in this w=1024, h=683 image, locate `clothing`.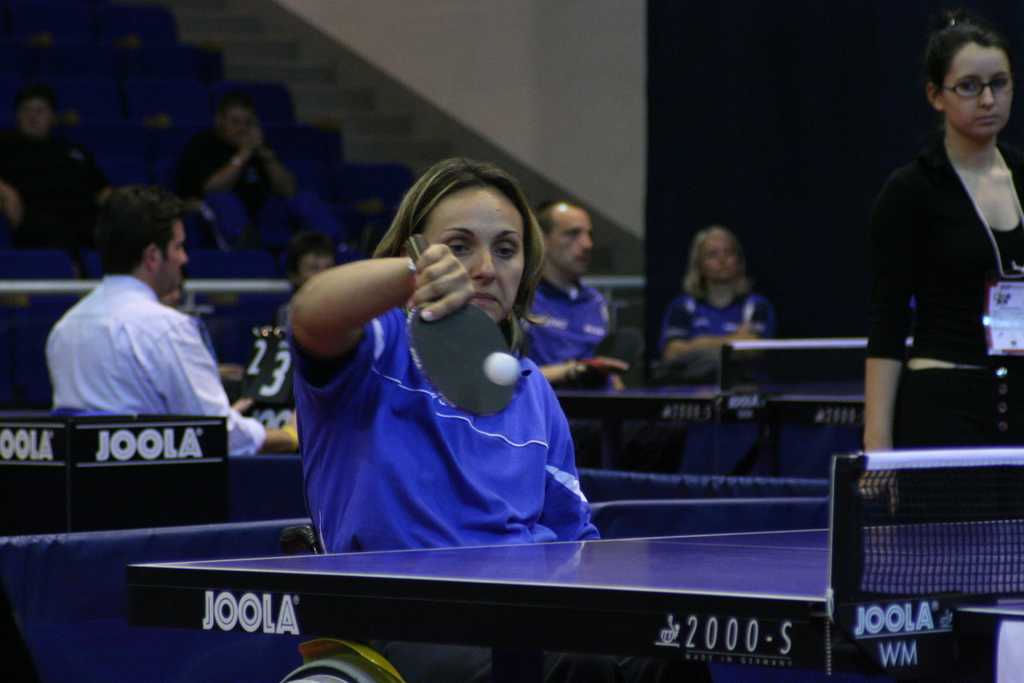
Bounding box: [513, 284, 625, 383].
